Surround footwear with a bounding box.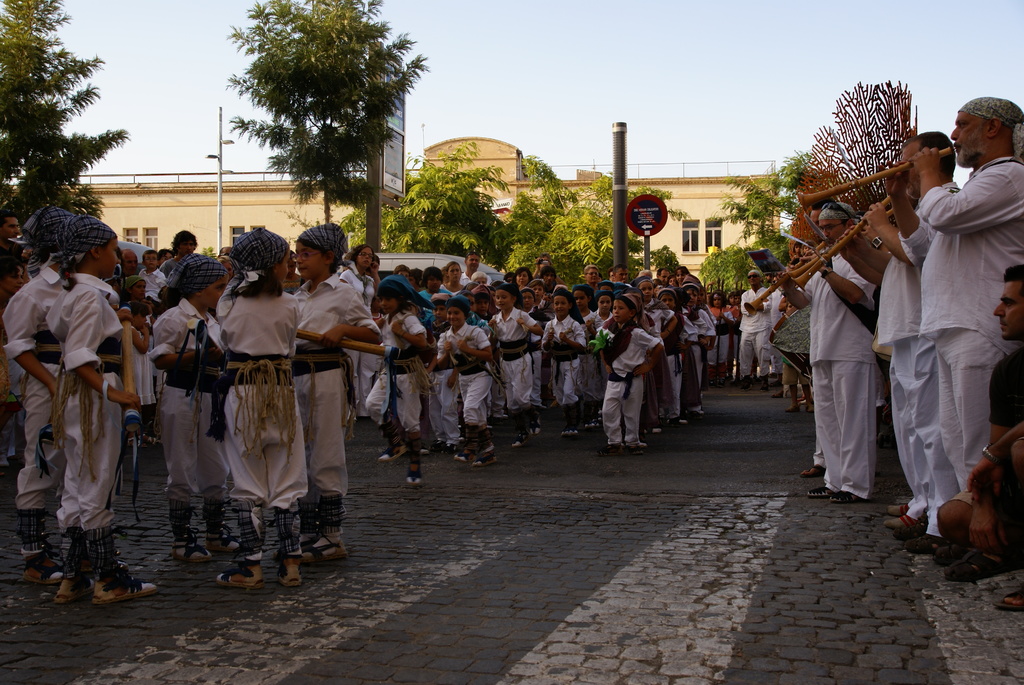
locate(96, 572, 158, 600).
